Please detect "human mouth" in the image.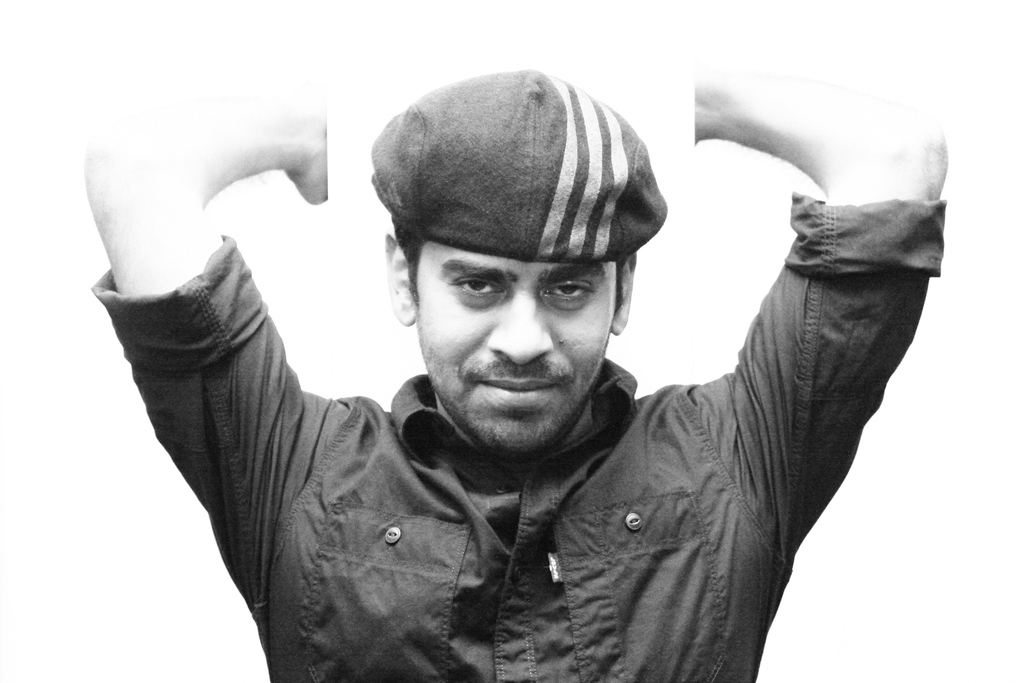
x1=487, y1=370, x2=559, y2=406.
